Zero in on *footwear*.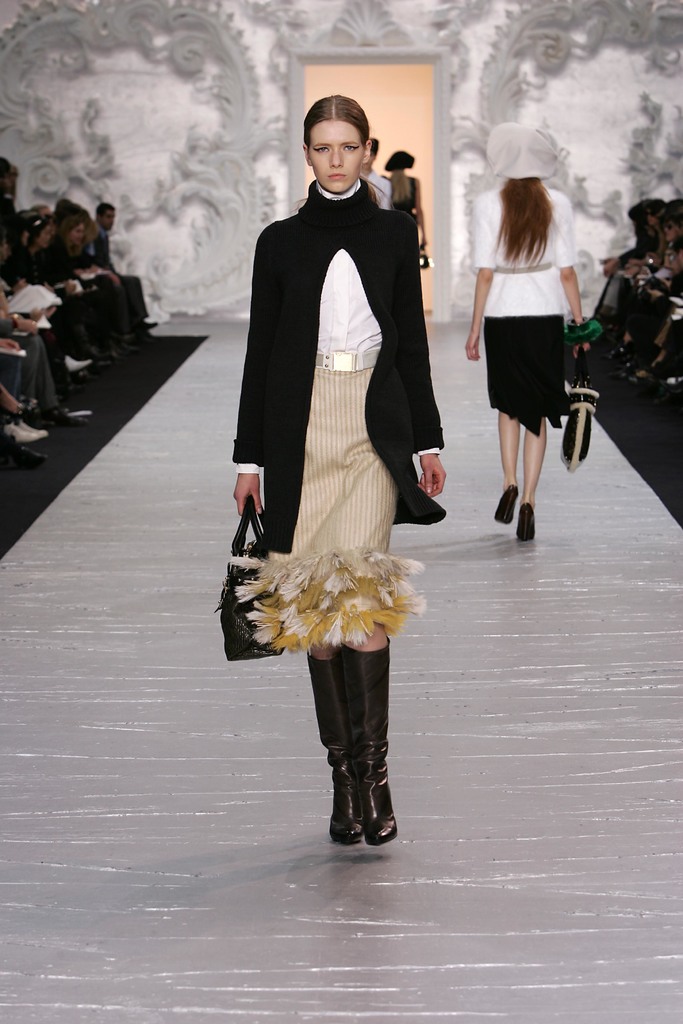
Zeroed in: (0, 424, 44, 442).
